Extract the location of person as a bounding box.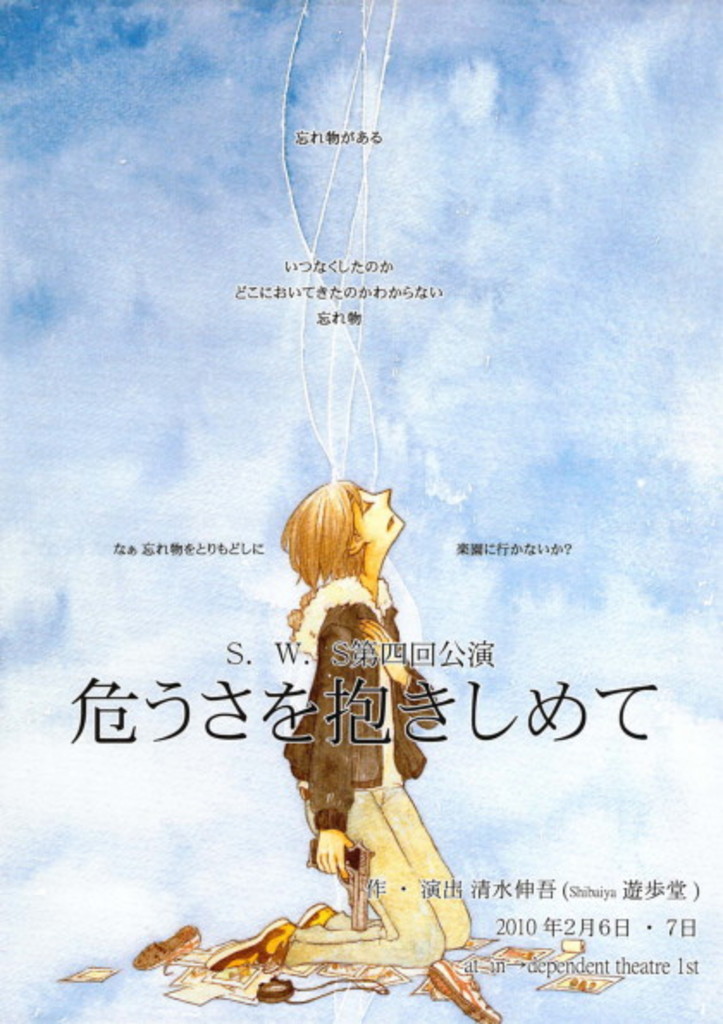
x1=217, y1=478, x2=475, y2=971.
